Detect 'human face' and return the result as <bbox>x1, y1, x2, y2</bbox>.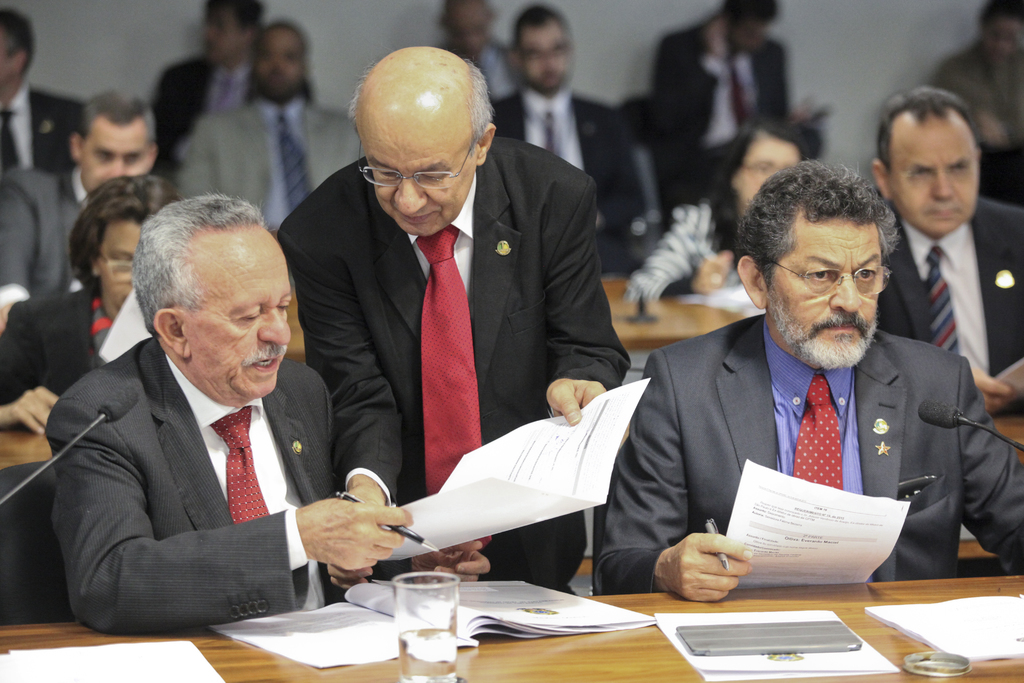
<bbox>522, 24, 572, 87</bbox>.
